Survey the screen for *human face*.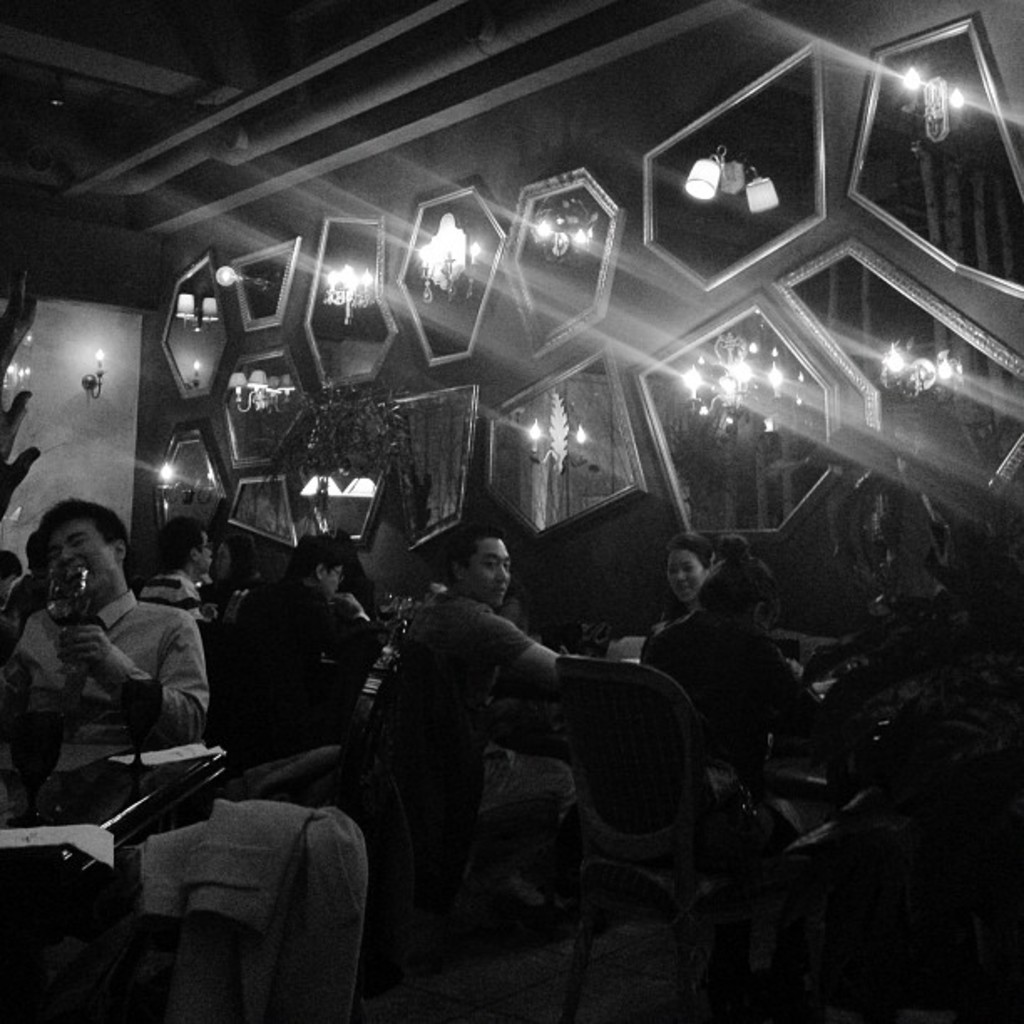
Survey found: bbox=[468, 542, 512, 612].
